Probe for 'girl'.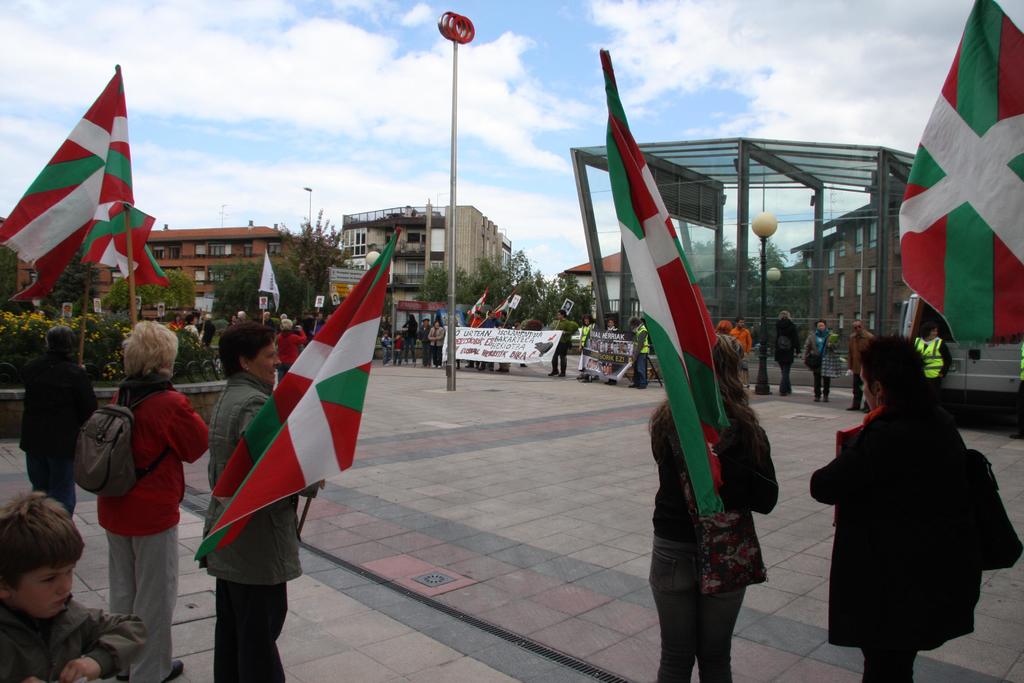
Probe result: 649 336 784 682.
